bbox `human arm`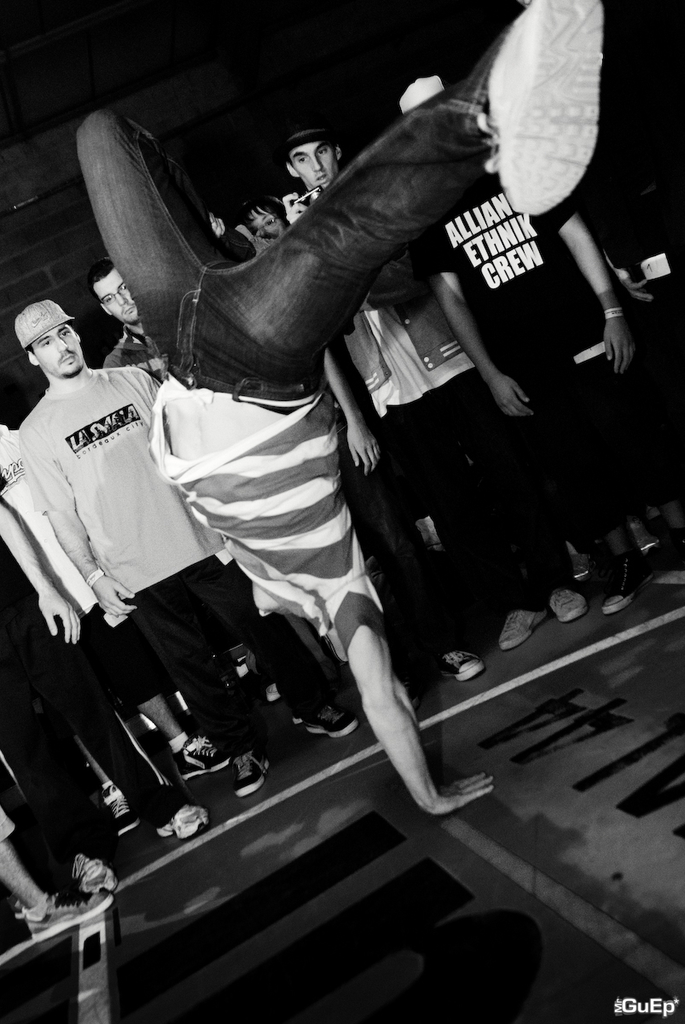
box(311, 592, 496, 812)
